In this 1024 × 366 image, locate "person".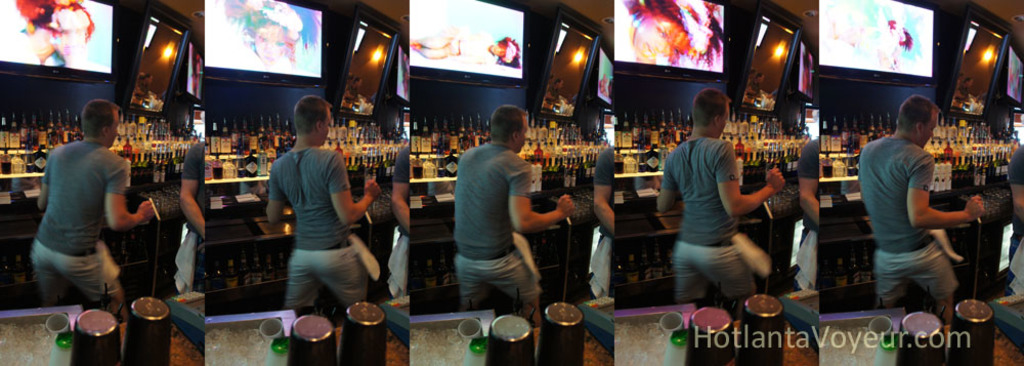
Bounding box: detection(648, 95, 779, 306).
